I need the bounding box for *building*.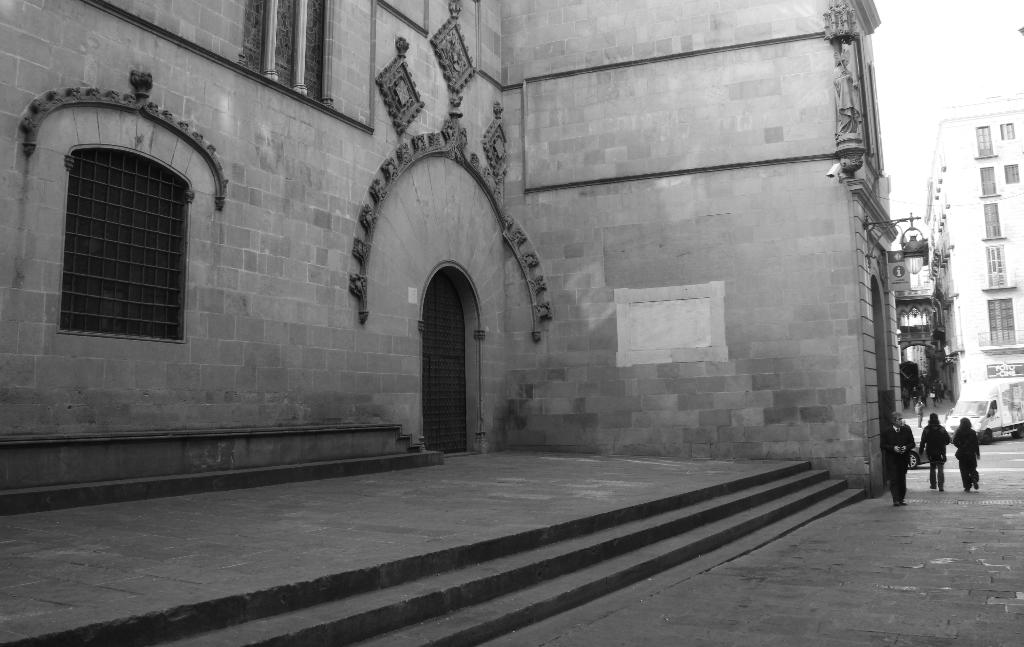
Here it is: select_region(0, 0, 906, 646).
